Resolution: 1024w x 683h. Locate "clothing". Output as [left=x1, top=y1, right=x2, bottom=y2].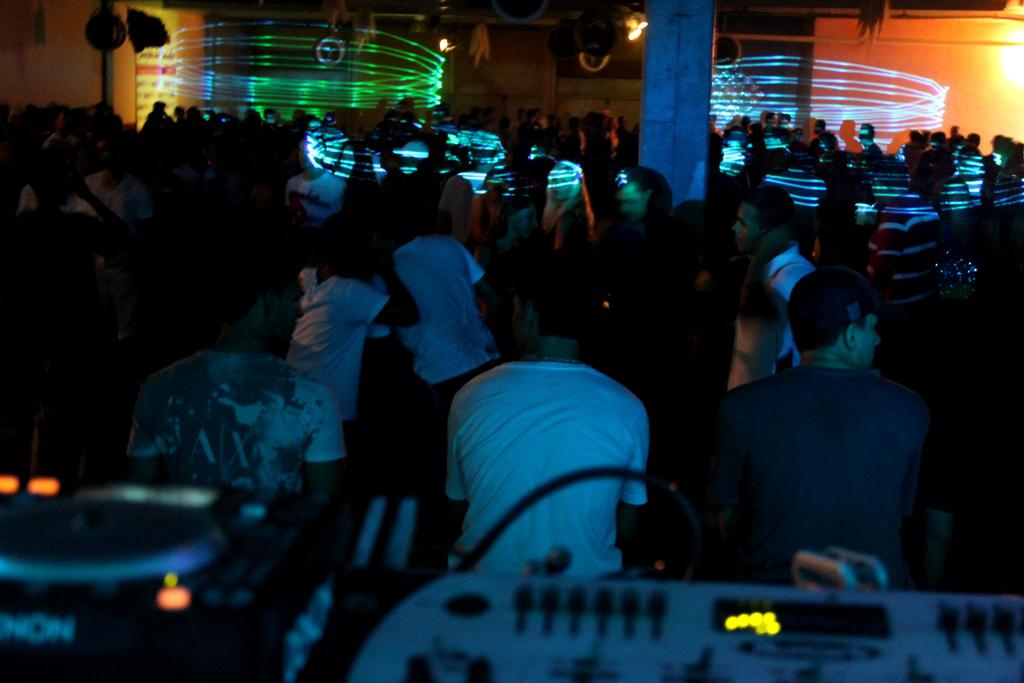
[left=90, top=161, right=153, bottom=213].
